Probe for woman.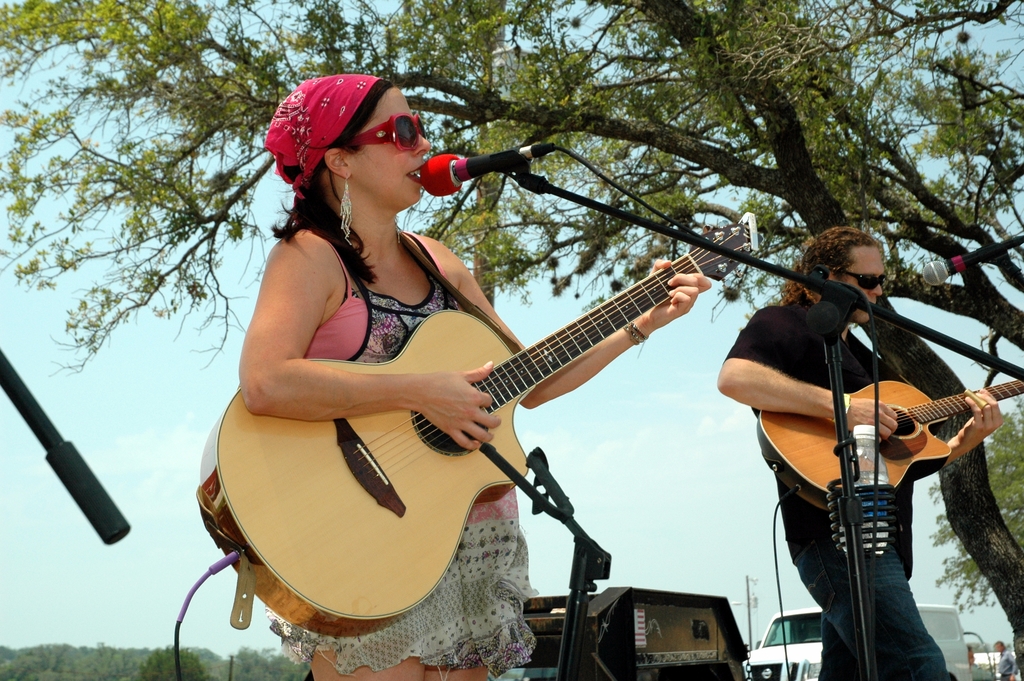
Probe result: region(269, 67, 705, 680).
